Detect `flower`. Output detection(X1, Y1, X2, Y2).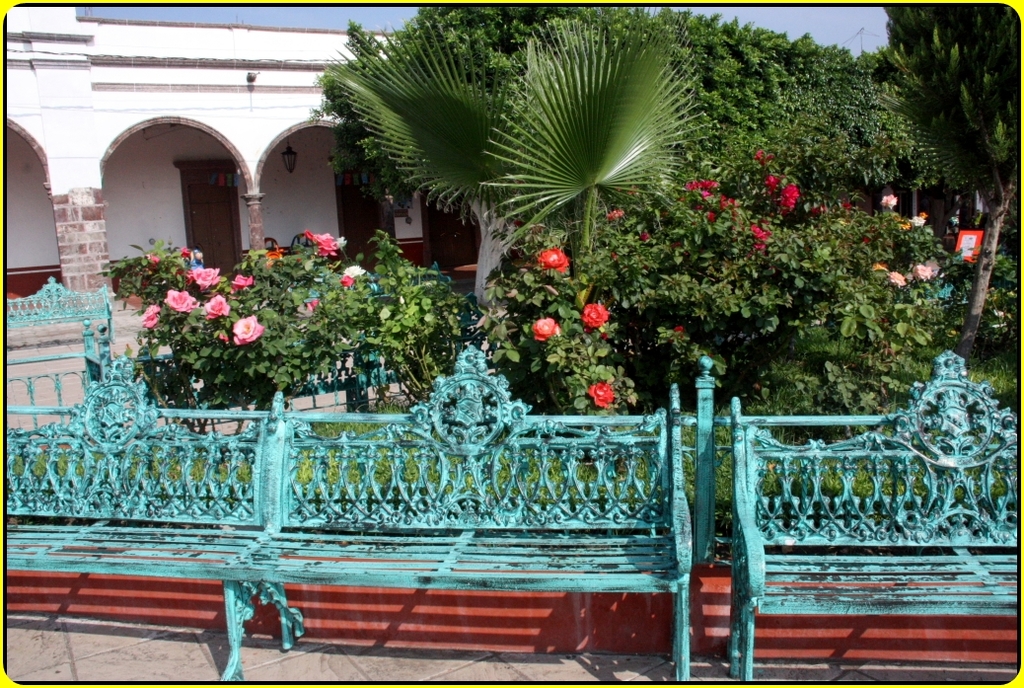
detection(538, 247, 572, 276).
